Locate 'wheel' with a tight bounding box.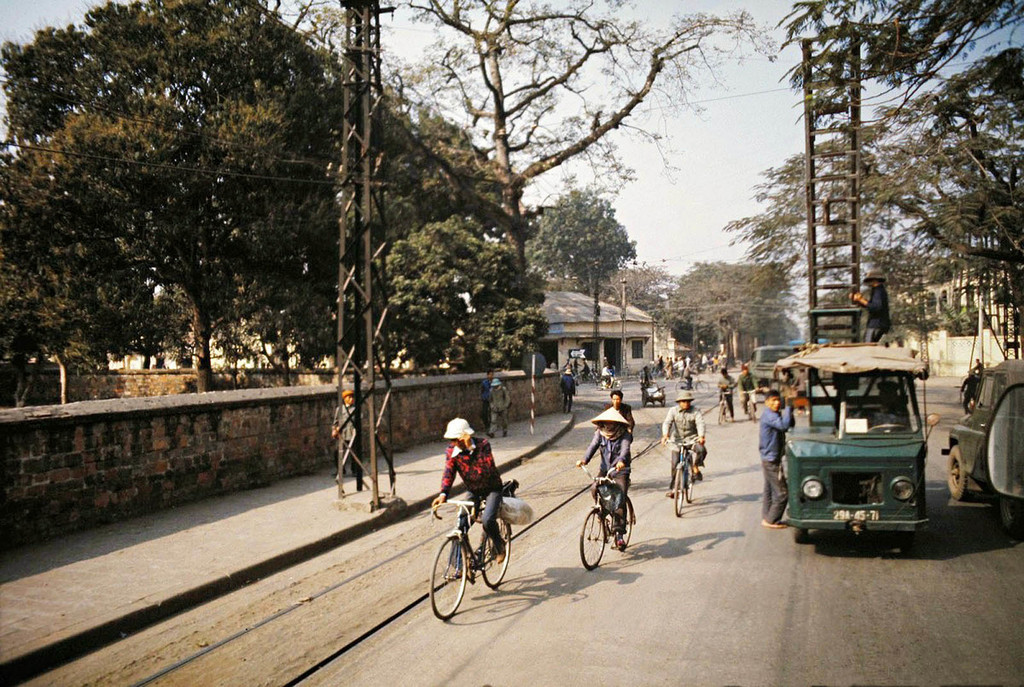
942:435:975:508.
